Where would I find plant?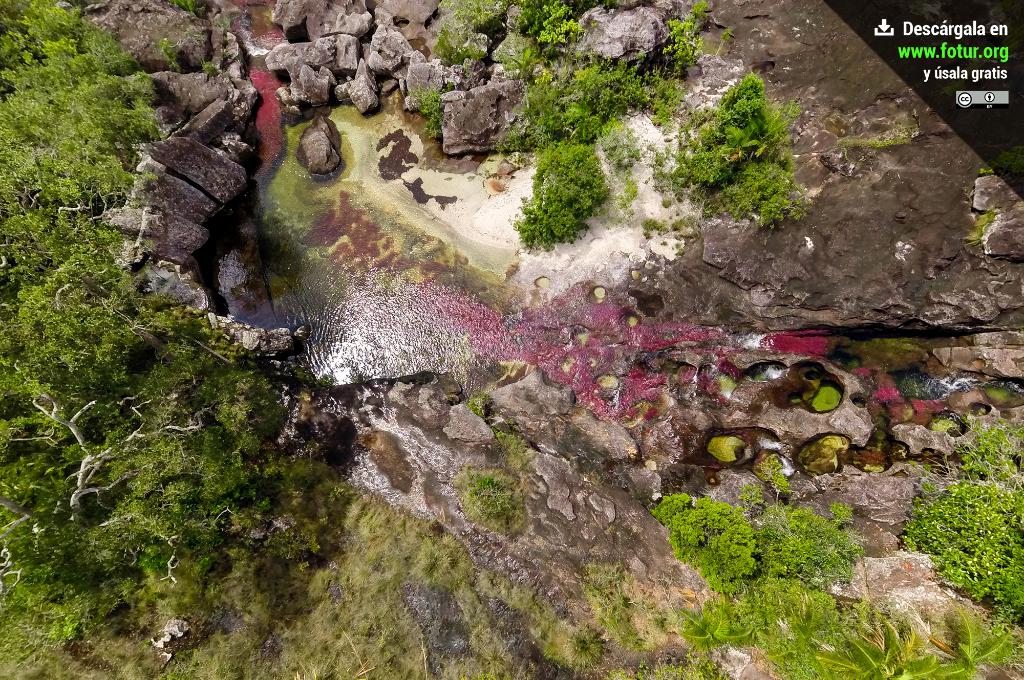
At pyautogui.locateOnScreen(672, 90, 804, 225).
